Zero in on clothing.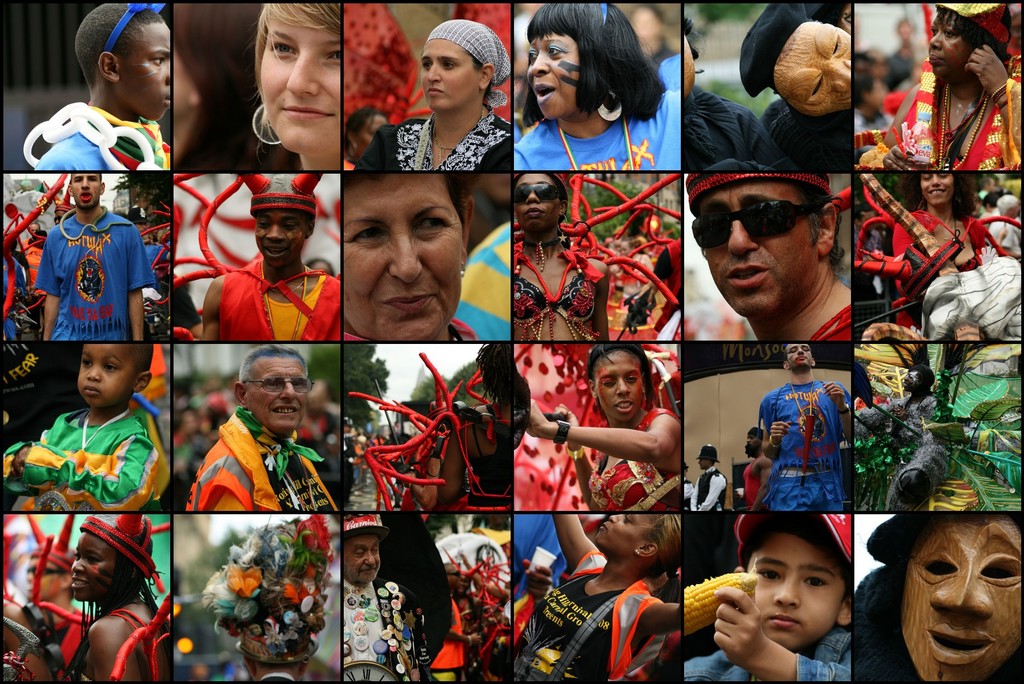
Zeroed in: 28 204 147 347.
